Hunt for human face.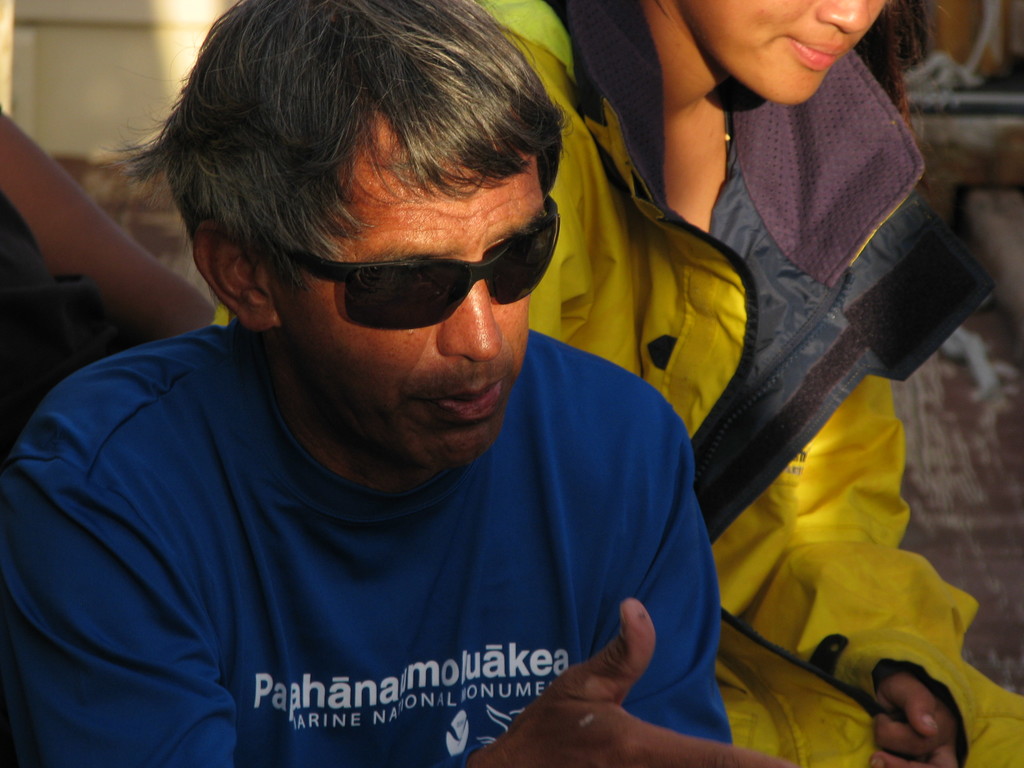
Hunted down at select_region(277, 117, 557, 462).
